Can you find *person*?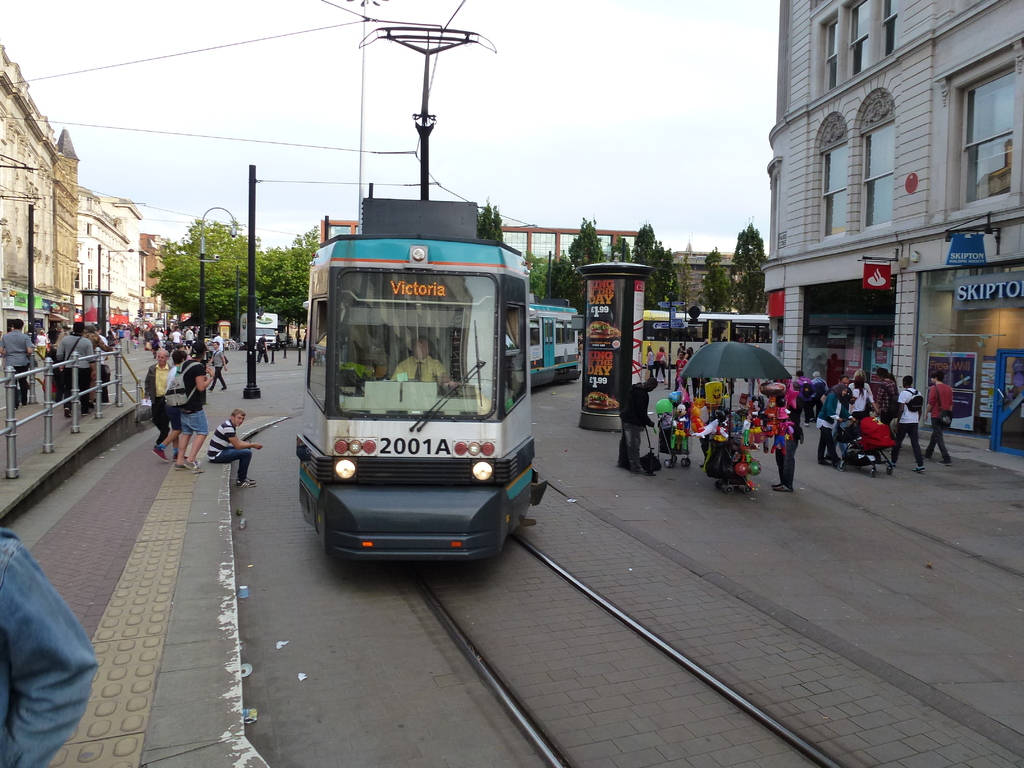
Yes, bounding box: l=0, t=317, r=29, b=410.
